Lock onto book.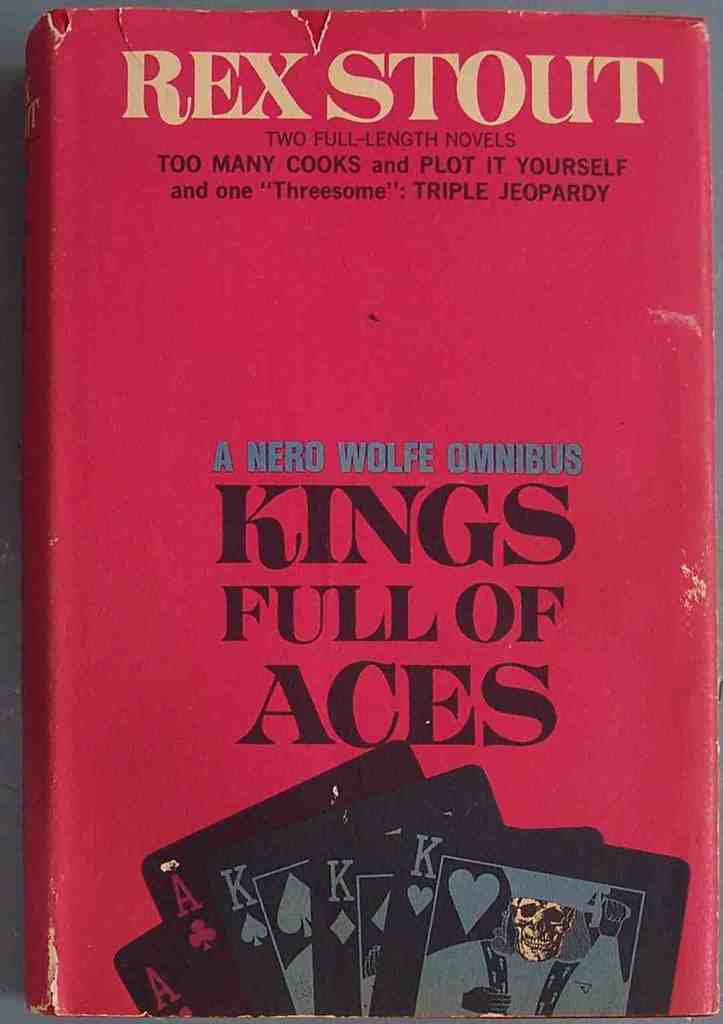
Locked: <bbox>59, 0, 722, 1023</bbox>.
